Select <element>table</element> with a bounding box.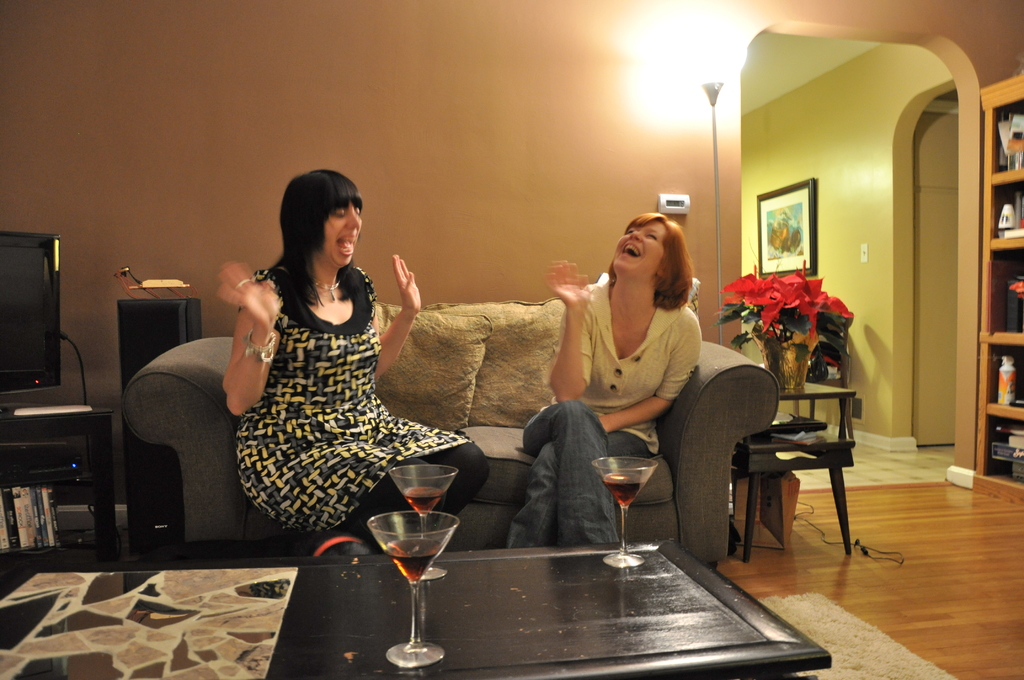
bbox(0, 565, 833, 679).
